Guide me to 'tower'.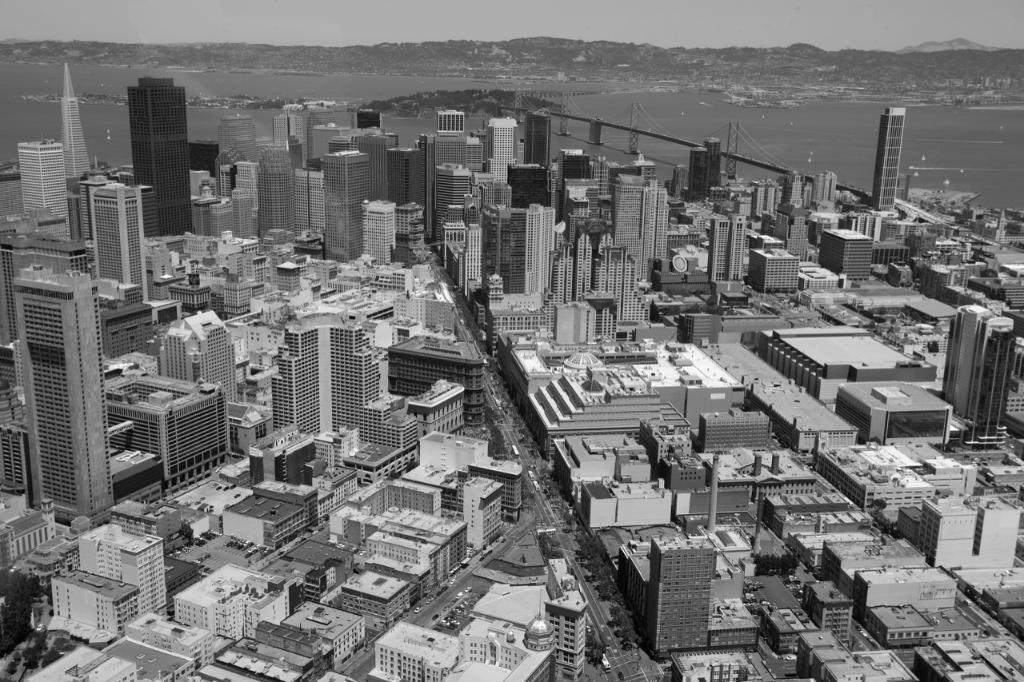
Guidance: detection(45, 565, 140, 642).
